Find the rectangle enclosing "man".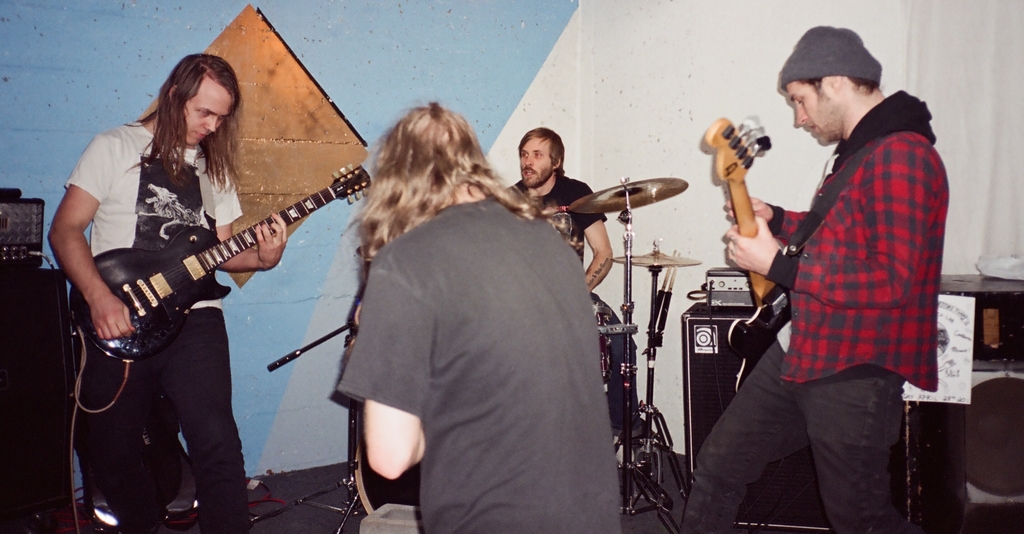
detection(332, 101, 627, 533).
